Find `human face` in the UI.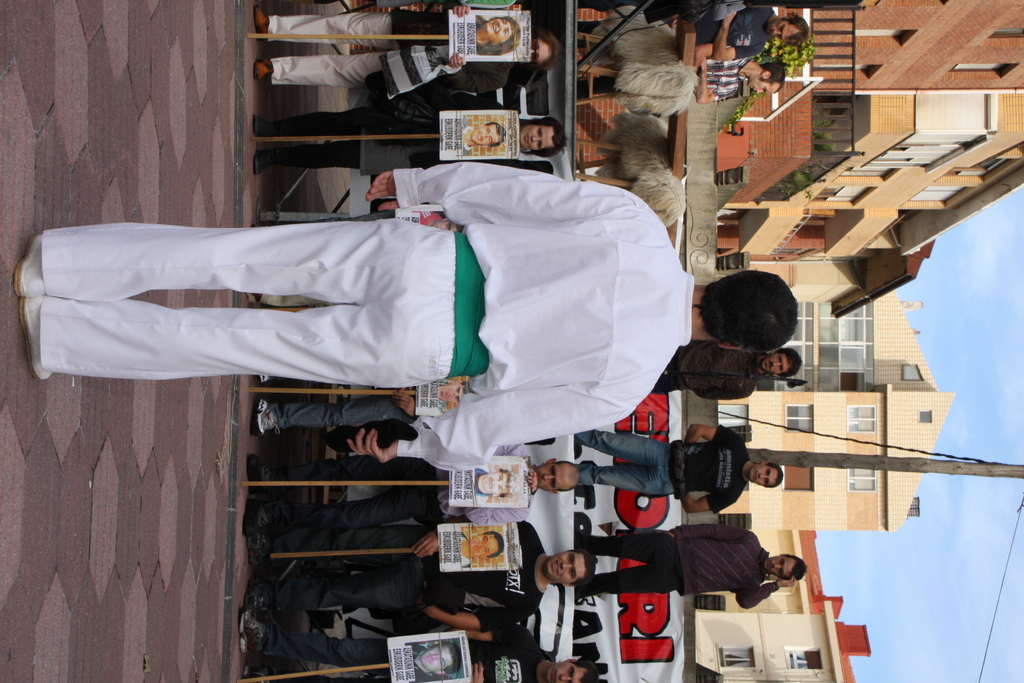
UI element at pyautogui.locateOnScreen(759, 354, 789, 374).
